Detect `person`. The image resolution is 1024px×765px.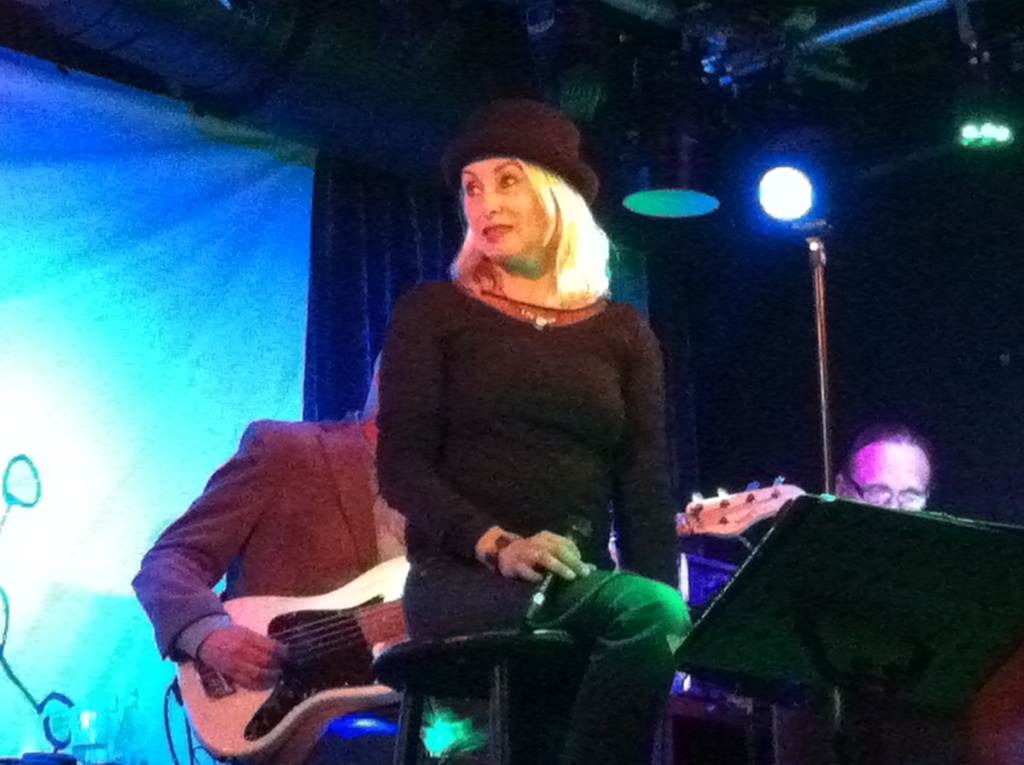
<region>833, 419, 935, 510</region>.
